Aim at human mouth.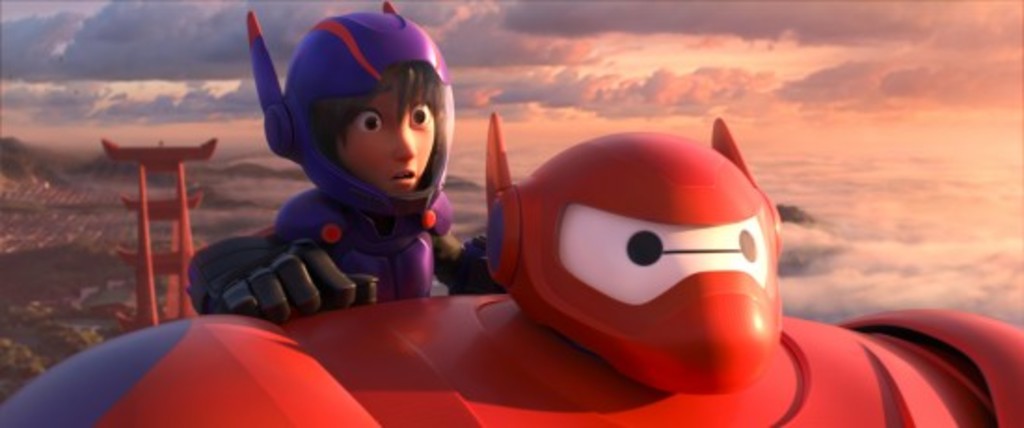
Aimed at <box>391,169,419,188</box>.
